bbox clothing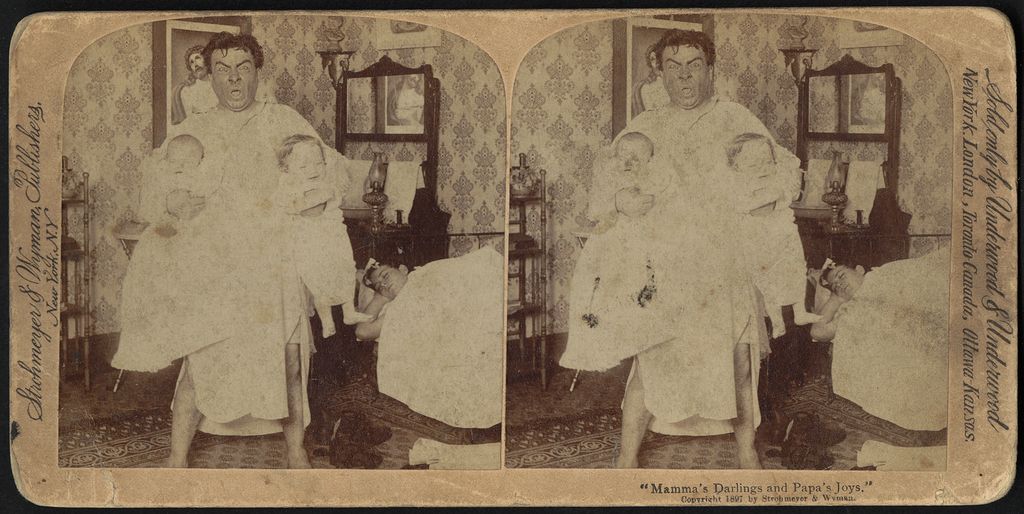
box=[108, 162, 259, 368]
